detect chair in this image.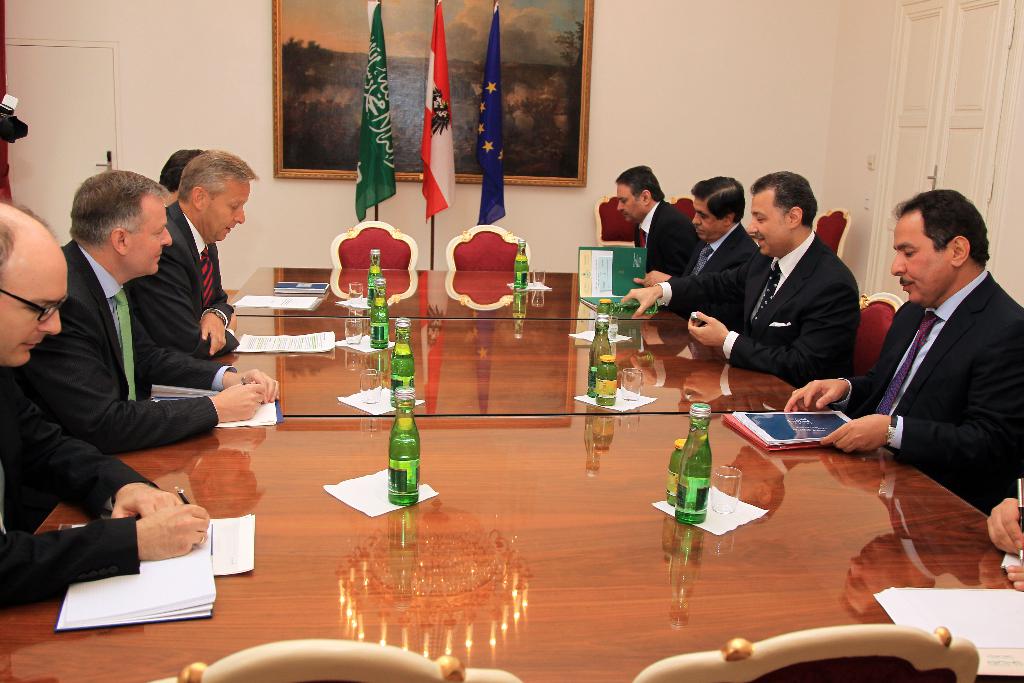
Detection: [329, 218, 415, 268].
